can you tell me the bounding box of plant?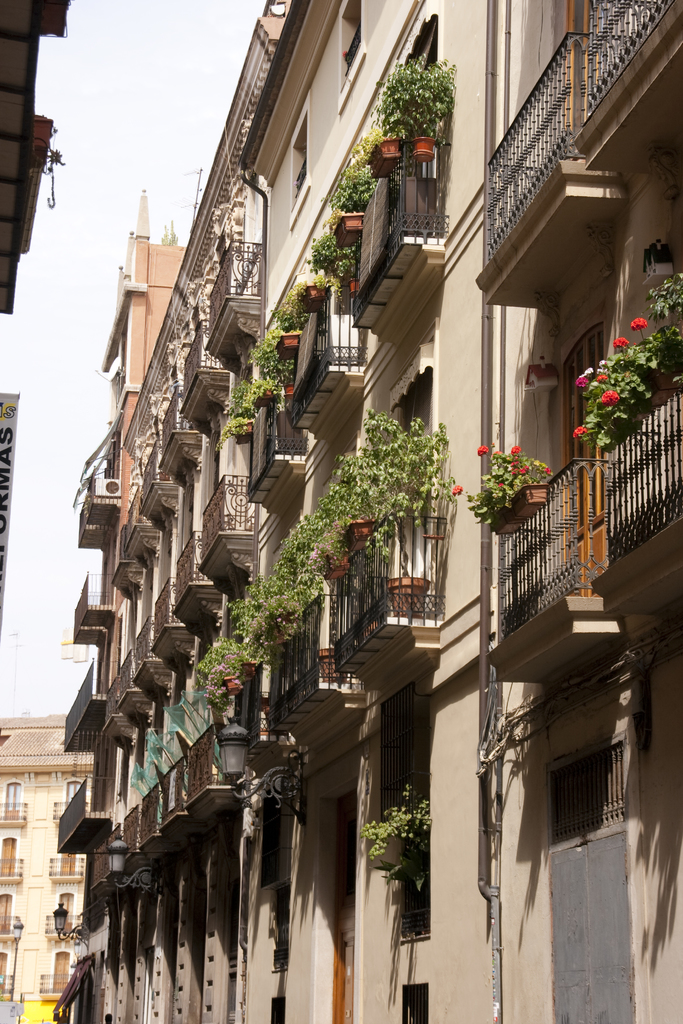
detection(650, 267, 682, 319).
